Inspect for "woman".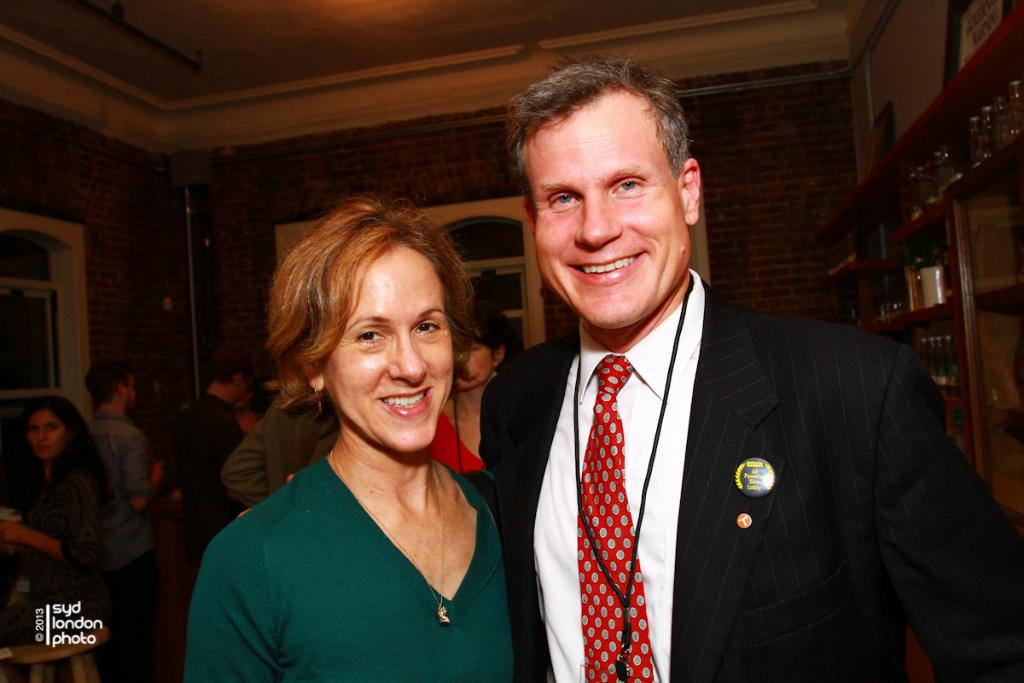
Inspection: x1=190 y1=184 x2=528 y2=682.
